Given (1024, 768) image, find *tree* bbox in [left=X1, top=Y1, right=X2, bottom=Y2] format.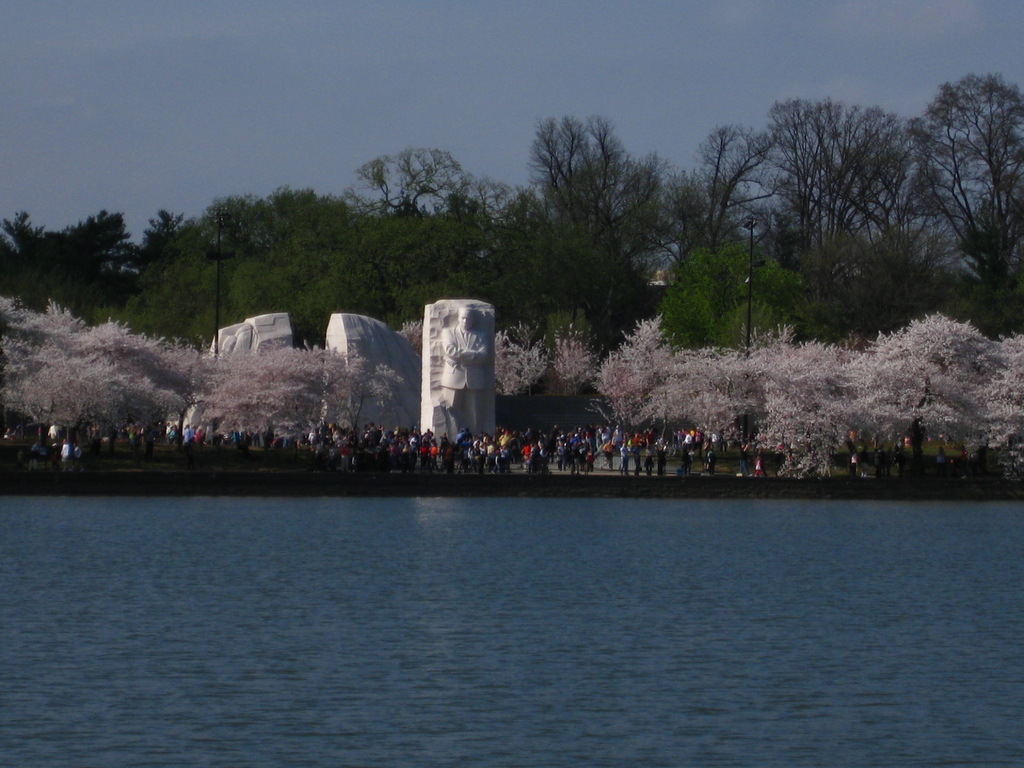
[left=0, top=205, right=133, bottom=315].
